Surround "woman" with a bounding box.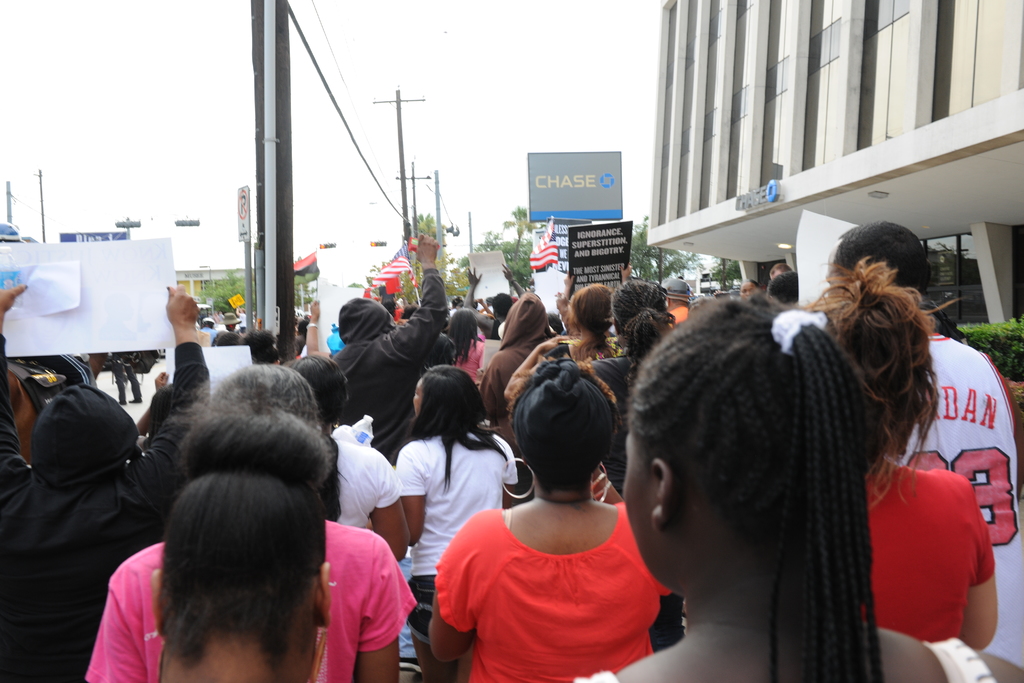
<region>572, 291, 1023, 682</region>.
